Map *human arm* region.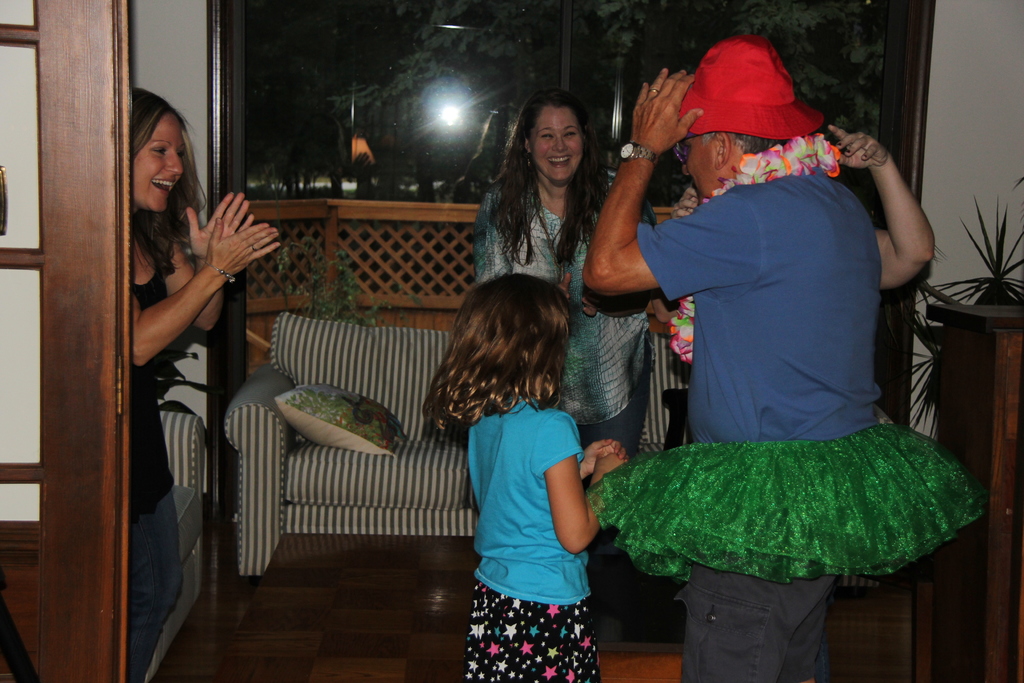
Mapped to <box>577,438,620,477</box>.
